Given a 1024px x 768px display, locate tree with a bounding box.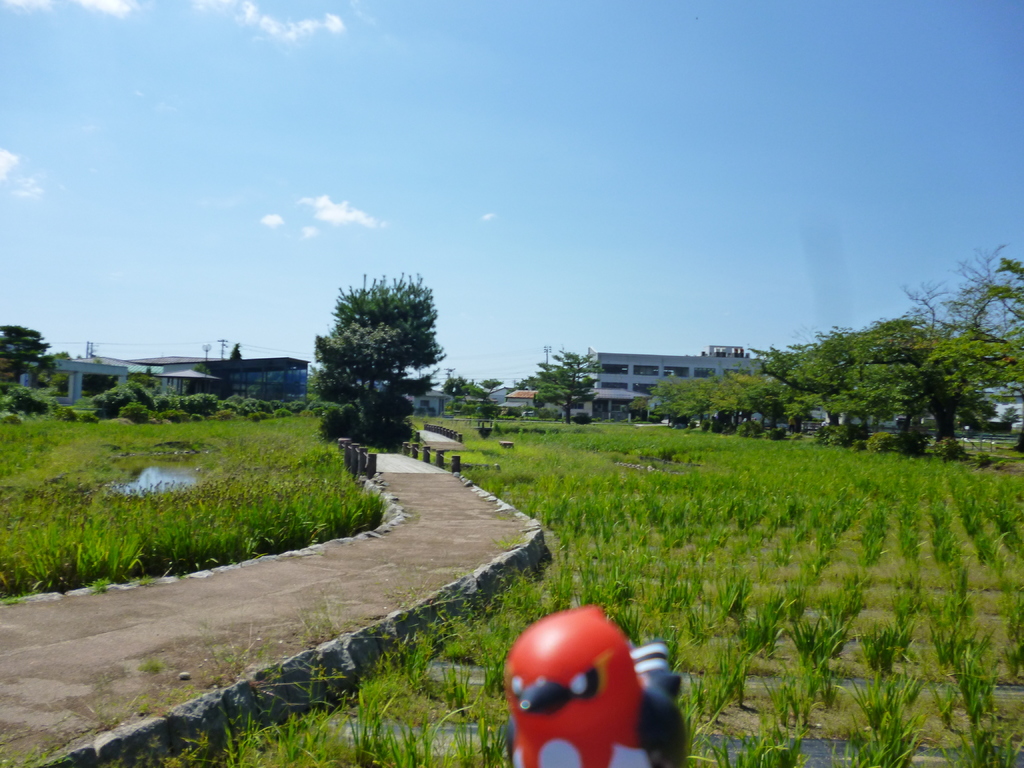
Located: (left=447, top=378, right=475, bottom=392).
